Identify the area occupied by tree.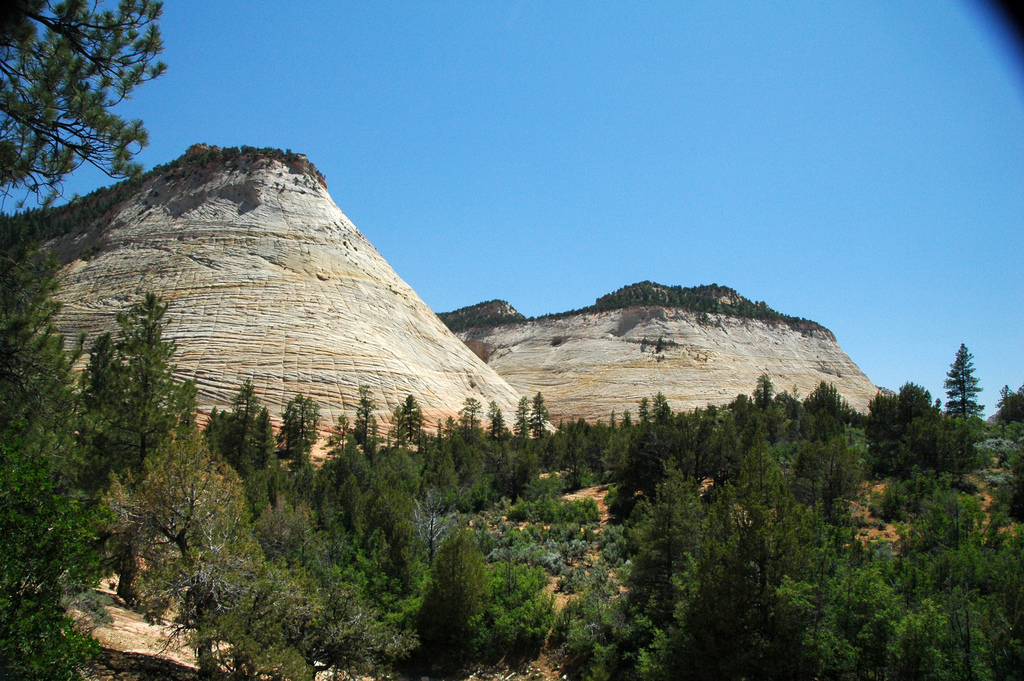
Area: l=62, t=286, r=197, b=603.
